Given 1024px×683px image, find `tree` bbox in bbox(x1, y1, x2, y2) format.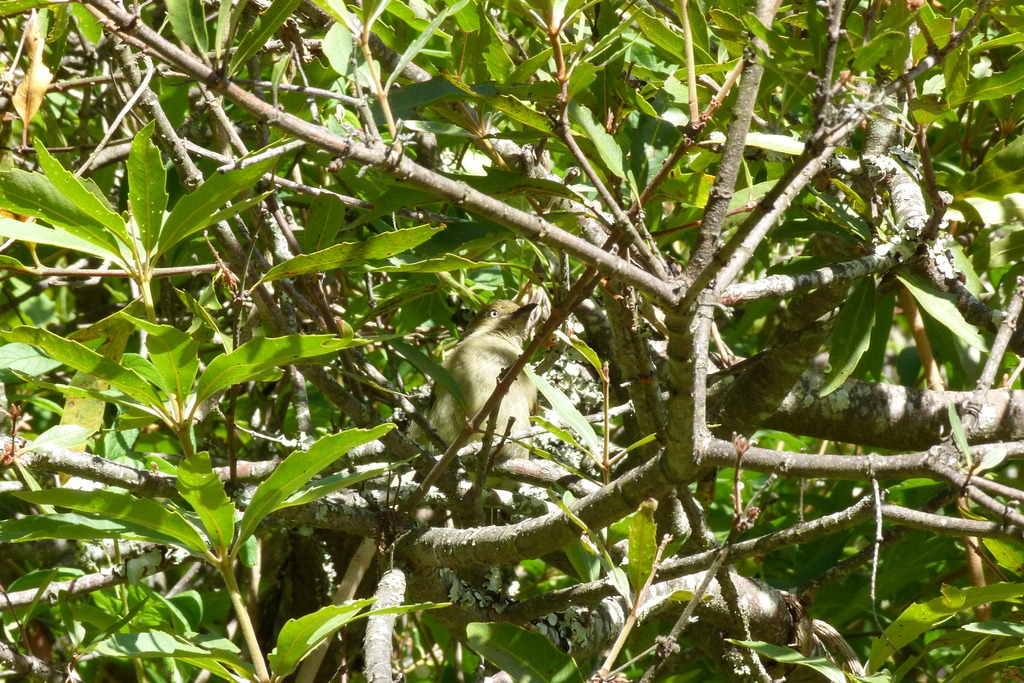
bbox(0, 0, 1023, 682).
